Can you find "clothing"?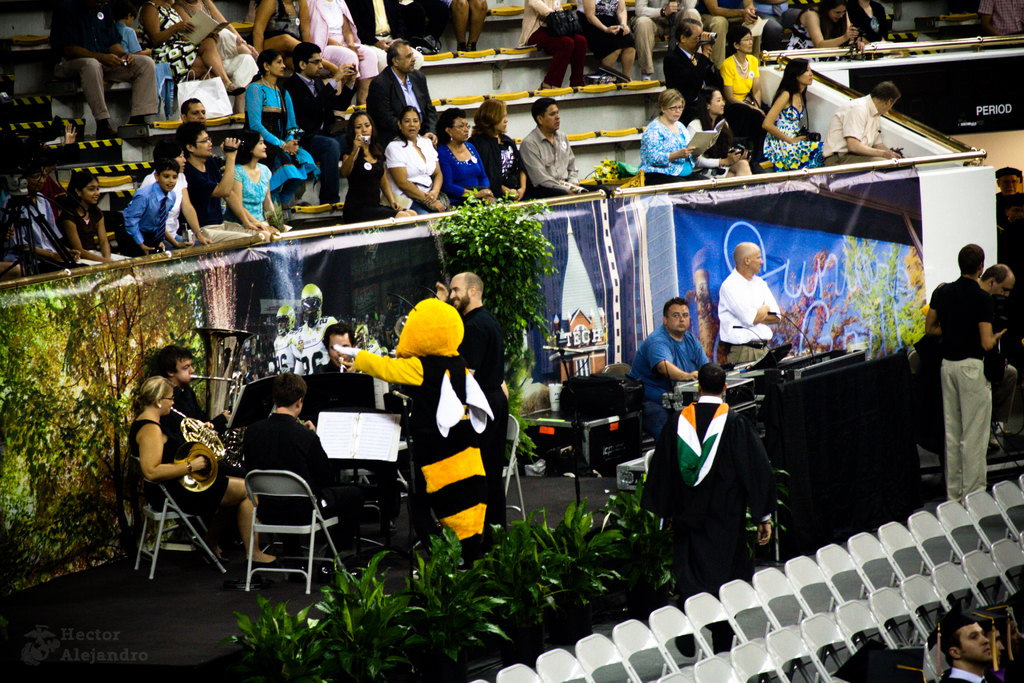
Yes, bounding box: (x1=927, y1=283, x2=992, y2=499).
